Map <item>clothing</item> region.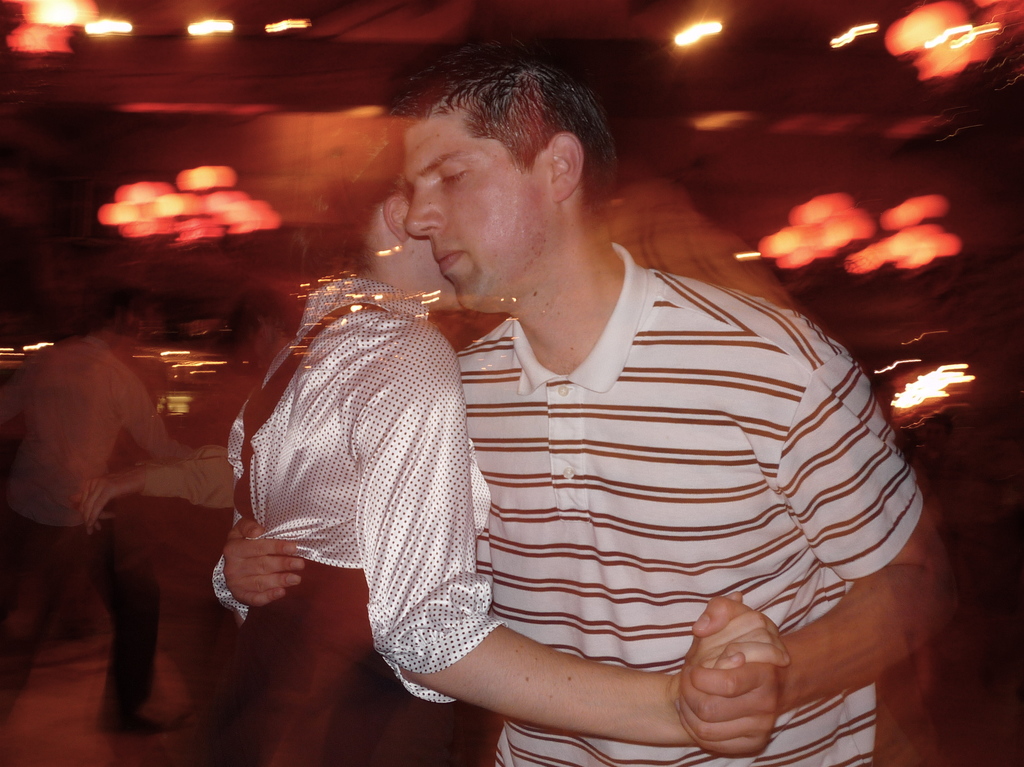
Mapped to <box>454,239,925,766</box>.
